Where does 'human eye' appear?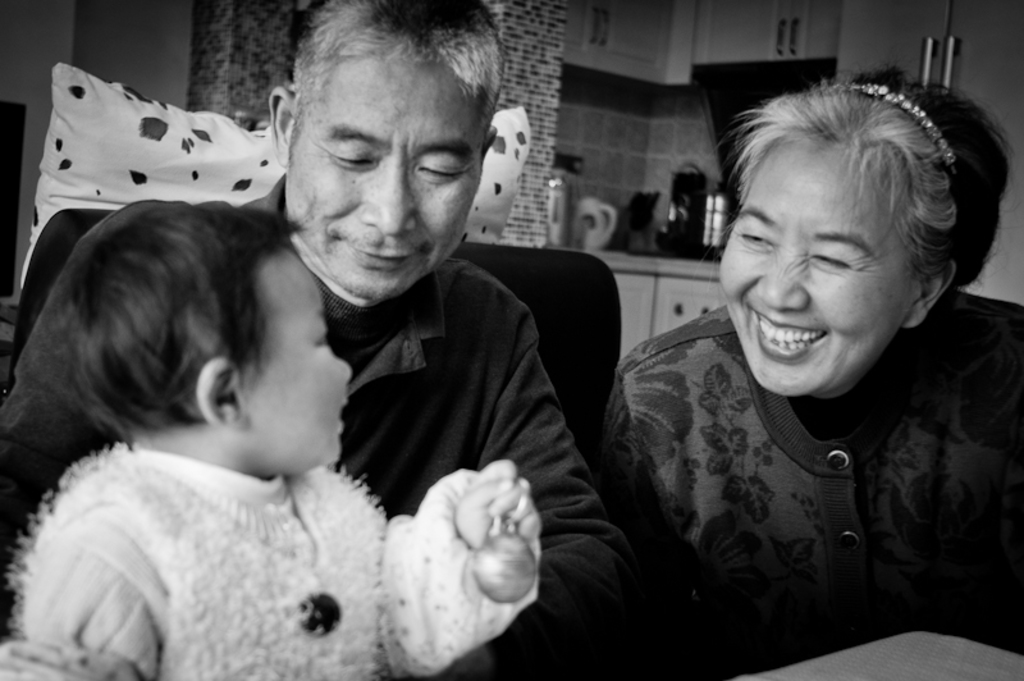
Appears at [x1=314, y1=319, x2=330, y2=348].
